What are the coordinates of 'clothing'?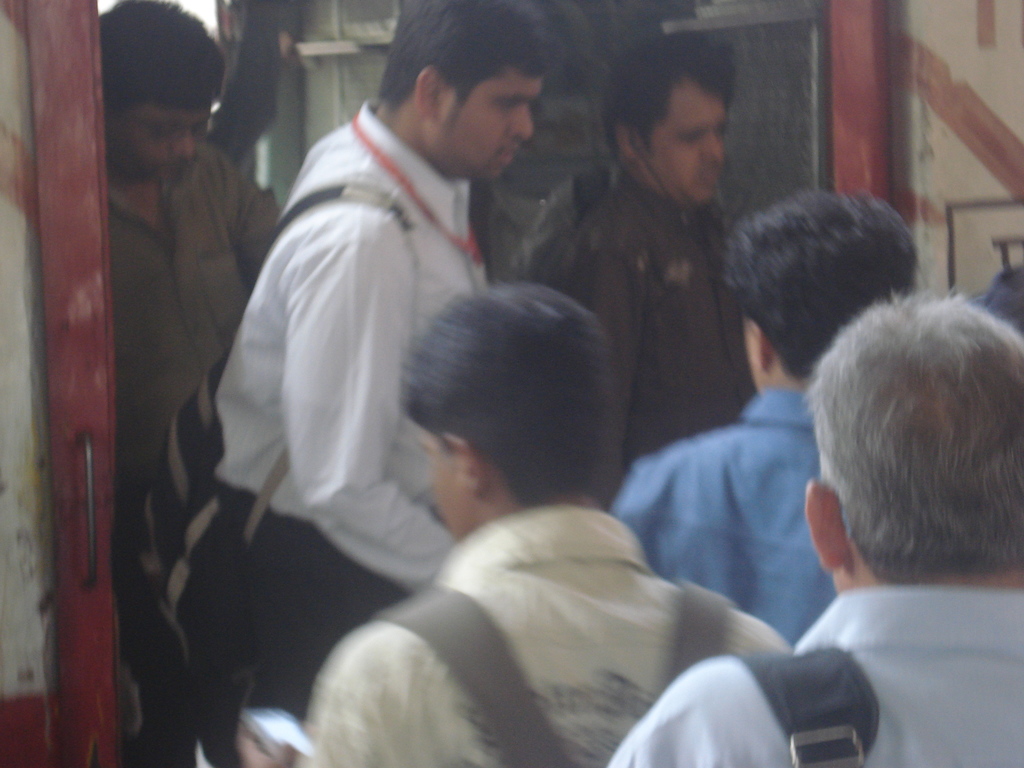
{"x1": 612, "y1": 388, "x2": 843, "y2": 645}.
